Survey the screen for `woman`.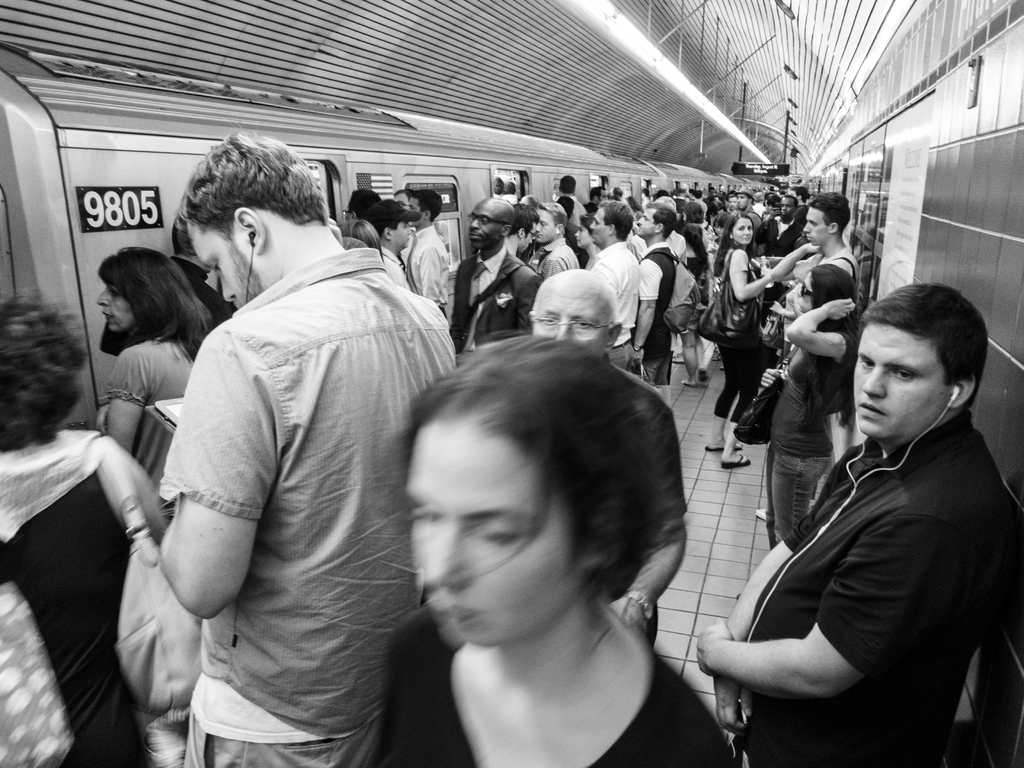
Survey found: 680, 203, 716, 387.
